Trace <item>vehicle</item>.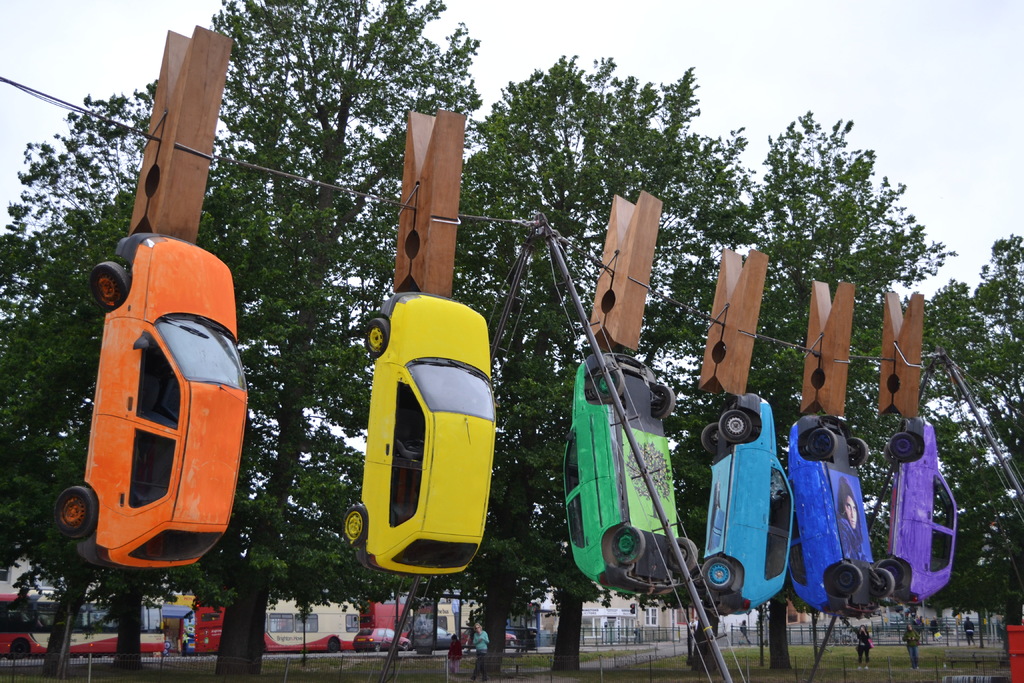
Traced to (789,414,898,623).
